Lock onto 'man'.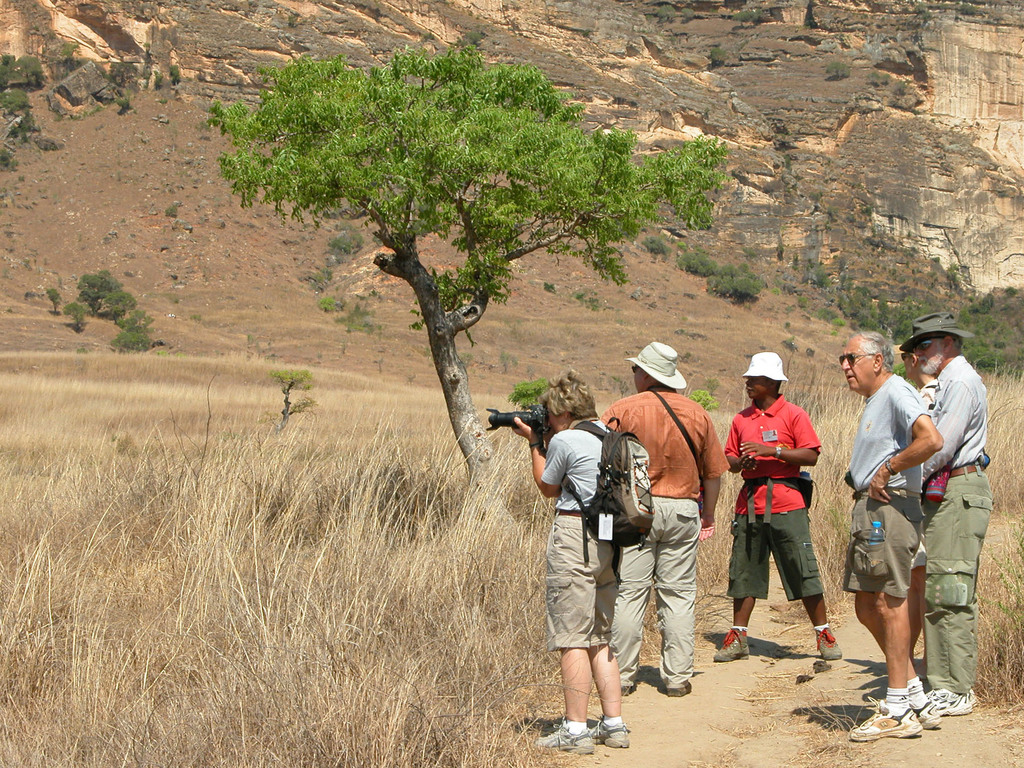
Locked: crop(914, 316, 1004, 707).
